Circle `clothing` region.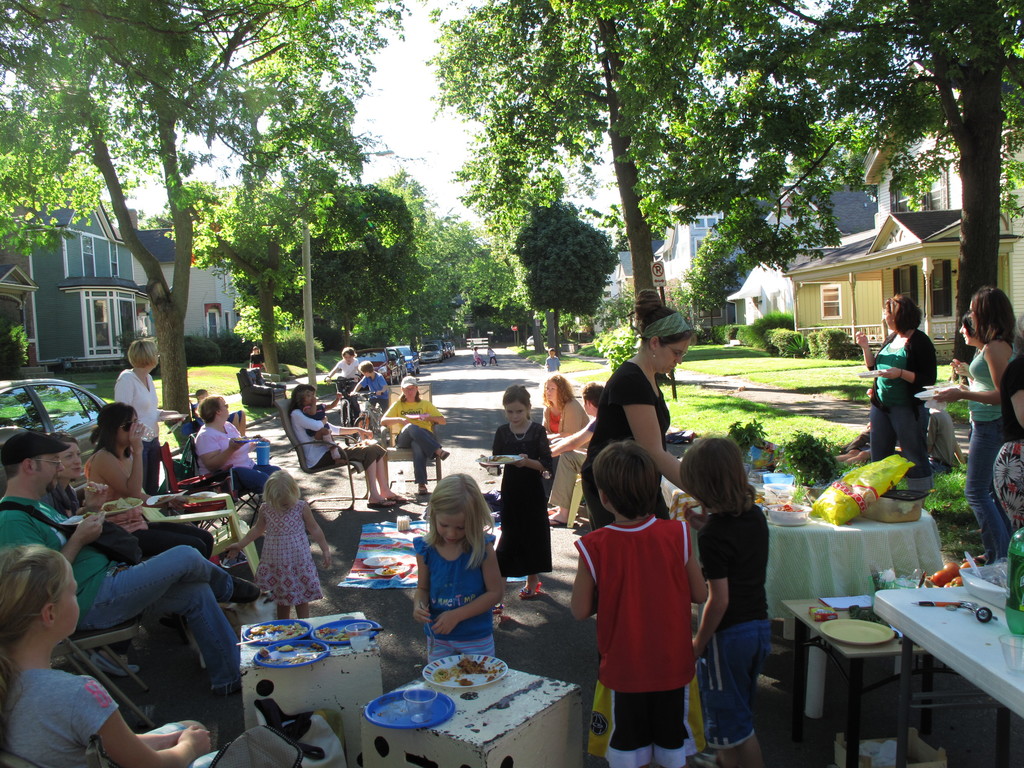
Region: select_region(90, 444, 143, 494).
